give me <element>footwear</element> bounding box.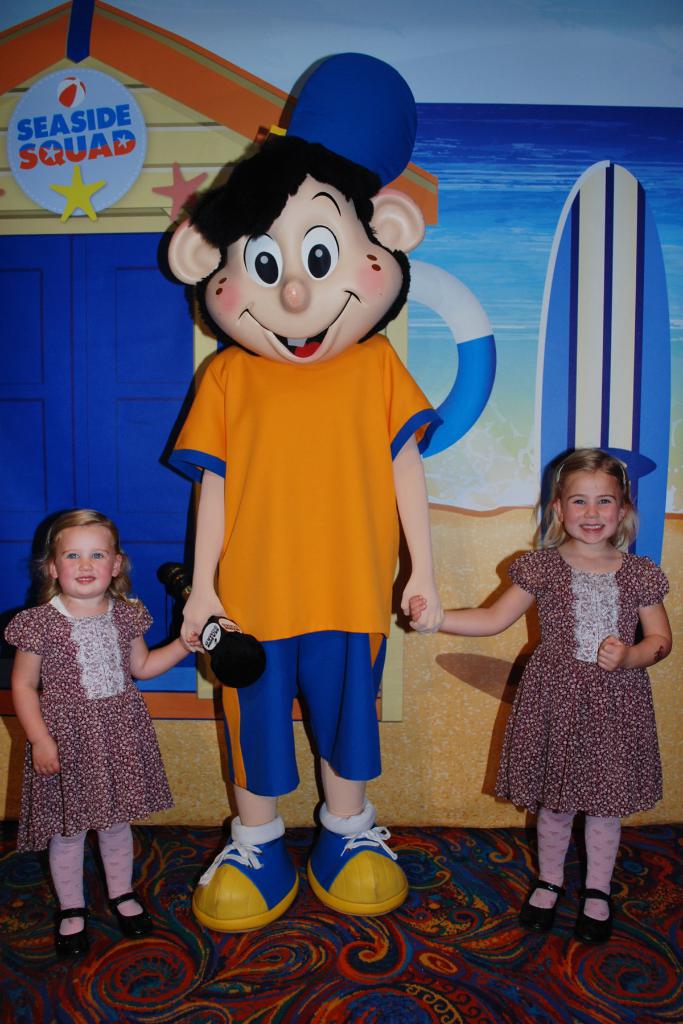
crop(193, 810, 301, 931).
